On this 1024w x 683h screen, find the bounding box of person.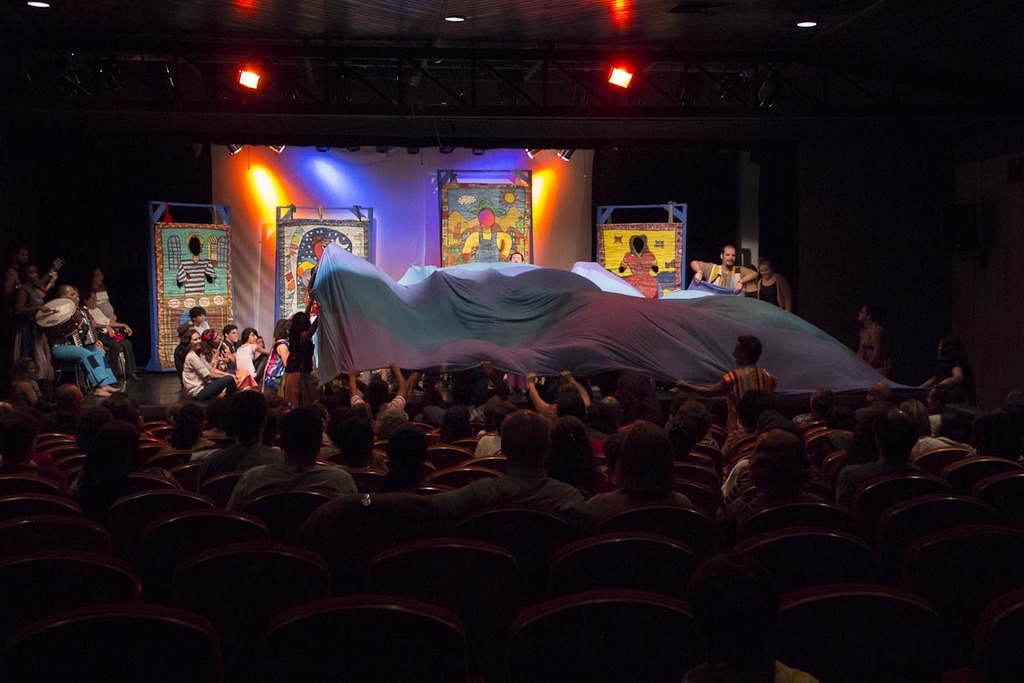
Bounding box: l=226, t=321, r=275, b=398.
